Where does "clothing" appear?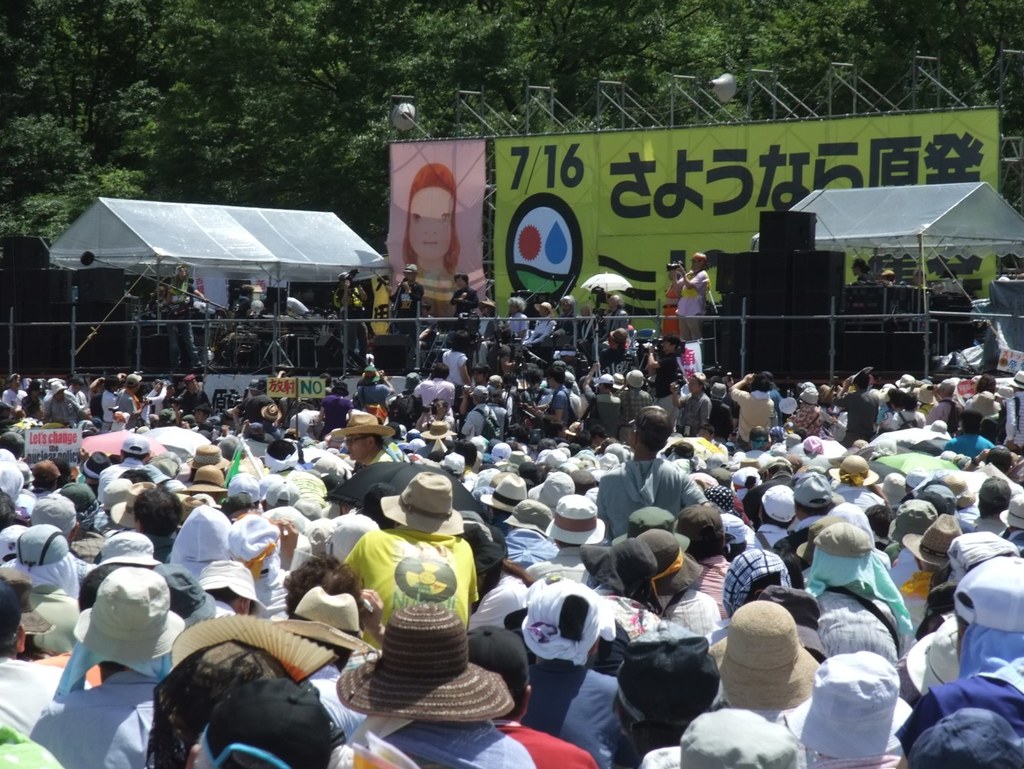
Appears at {"left": 28, "top": 665, "right": 173, "bottom": 768}.
